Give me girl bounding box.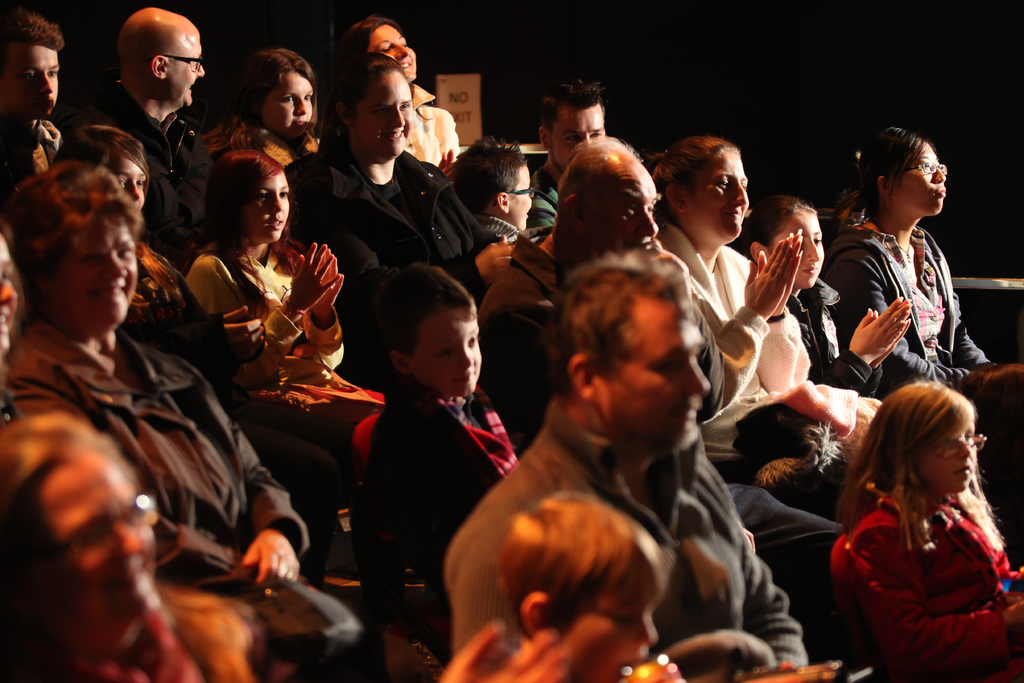
select_region(211, 47, 321, 170).
